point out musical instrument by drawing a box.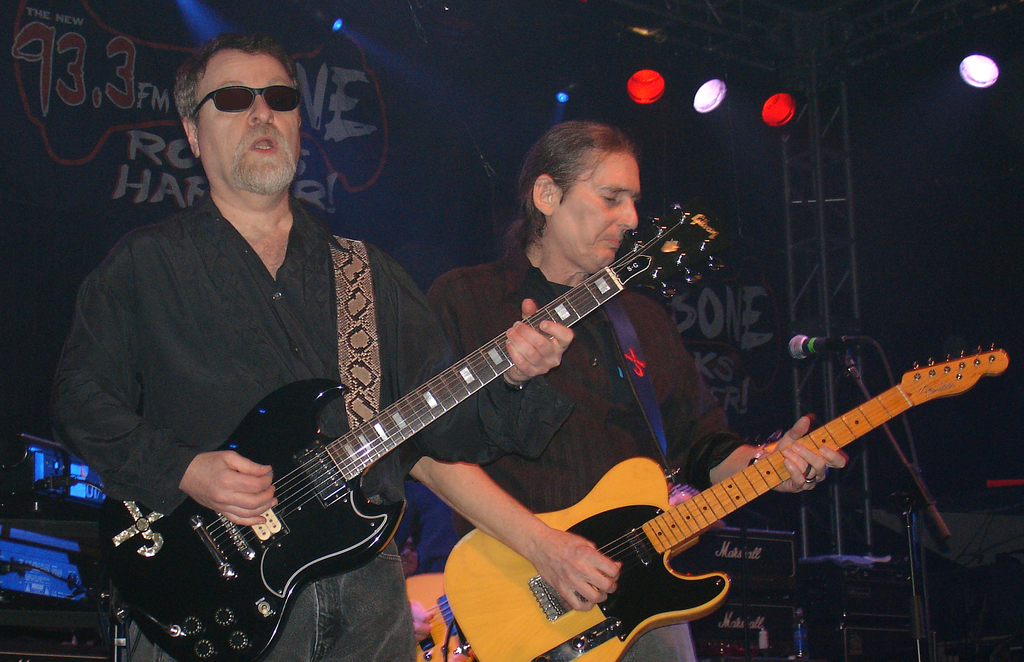
{"x1": 441, "y1": 343, "x2": 1009, "y2": 661}.
